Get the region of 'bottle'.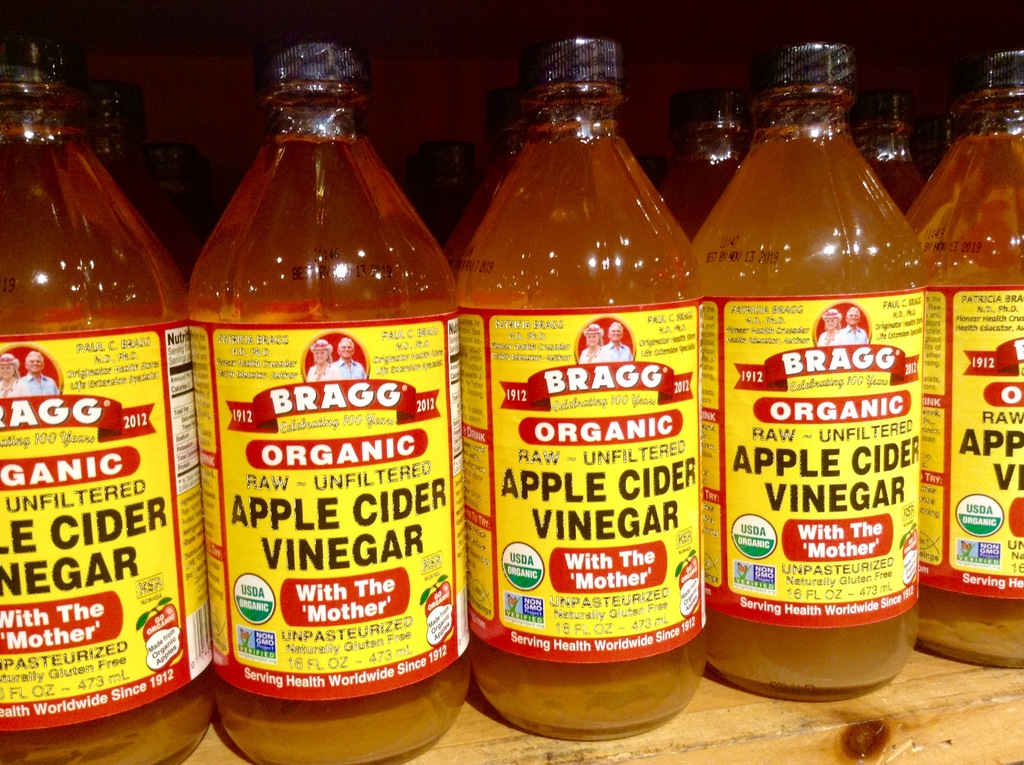
box(851, 98, 922, 216).
